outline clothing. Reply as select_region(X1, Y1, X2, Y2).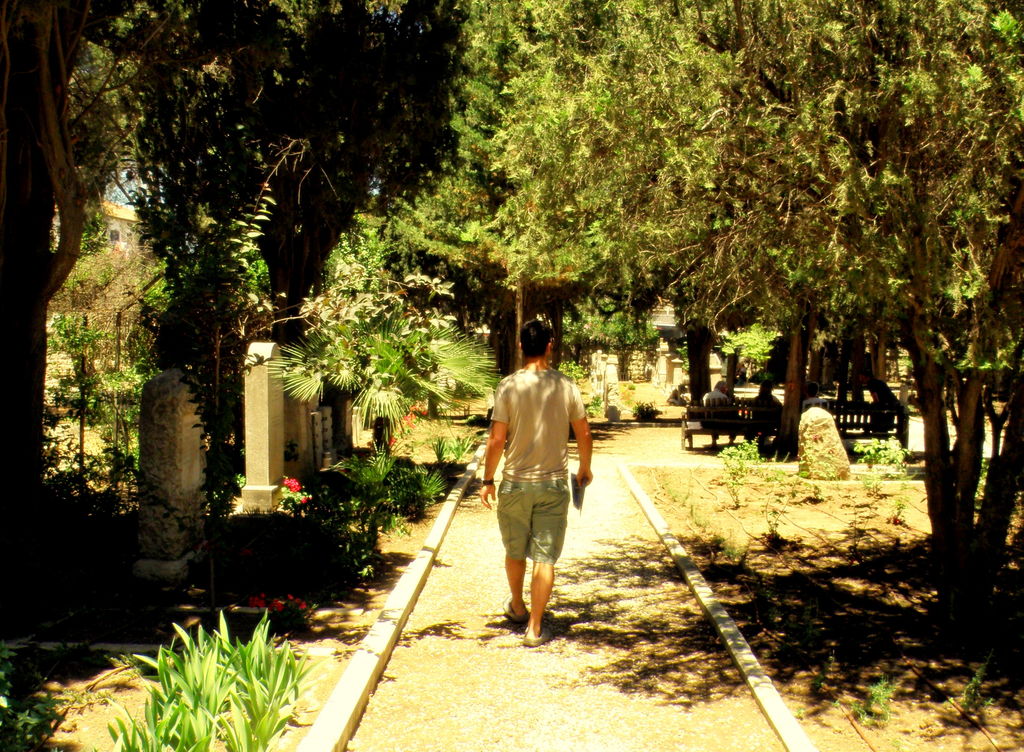
select_region(868, 396, 890, 440).
